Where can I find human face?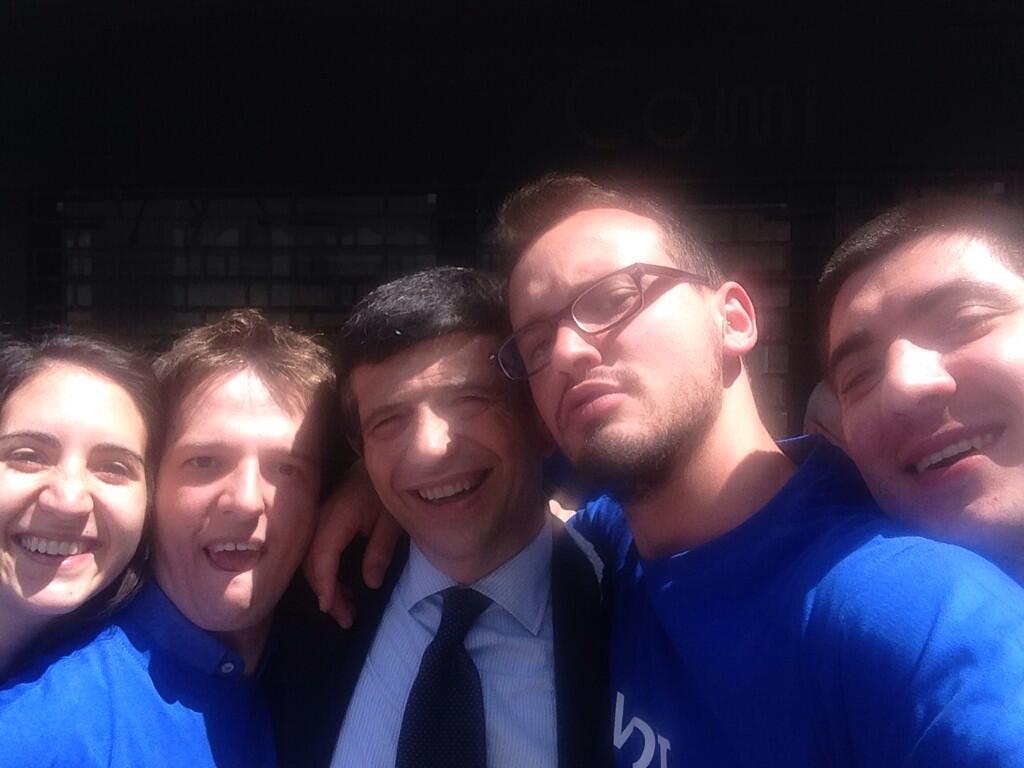
You can find it at x1=142, y1=369, x2=330, y2=625.
